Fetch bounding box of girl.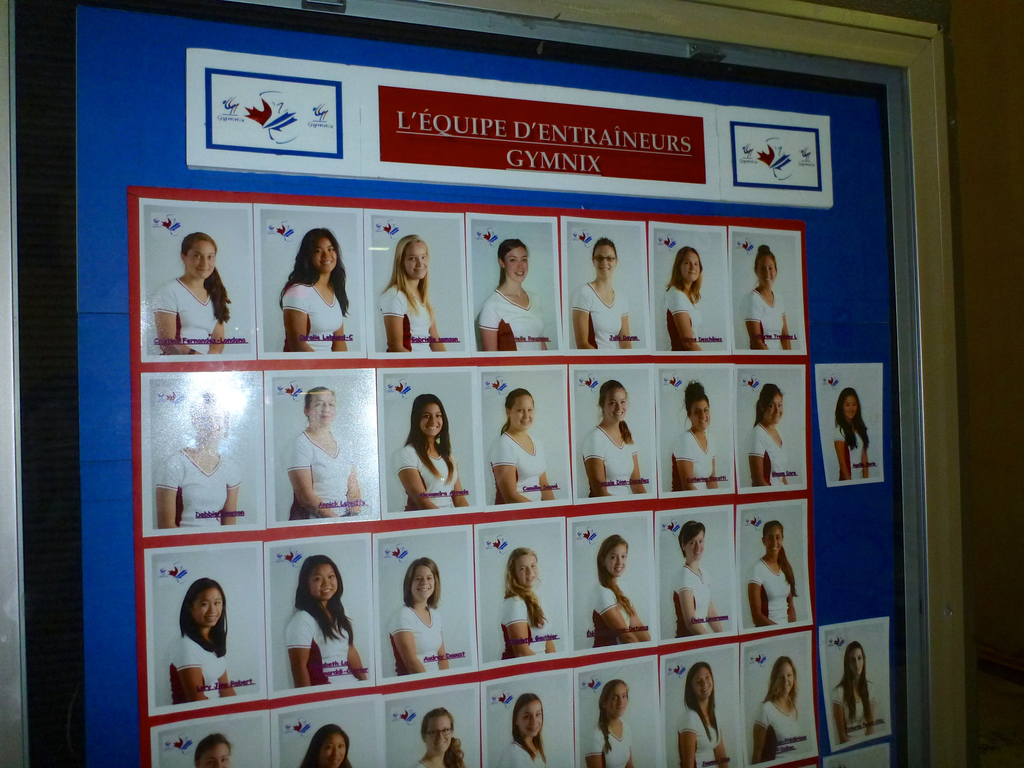
Bbox: 675 523 733 636.
